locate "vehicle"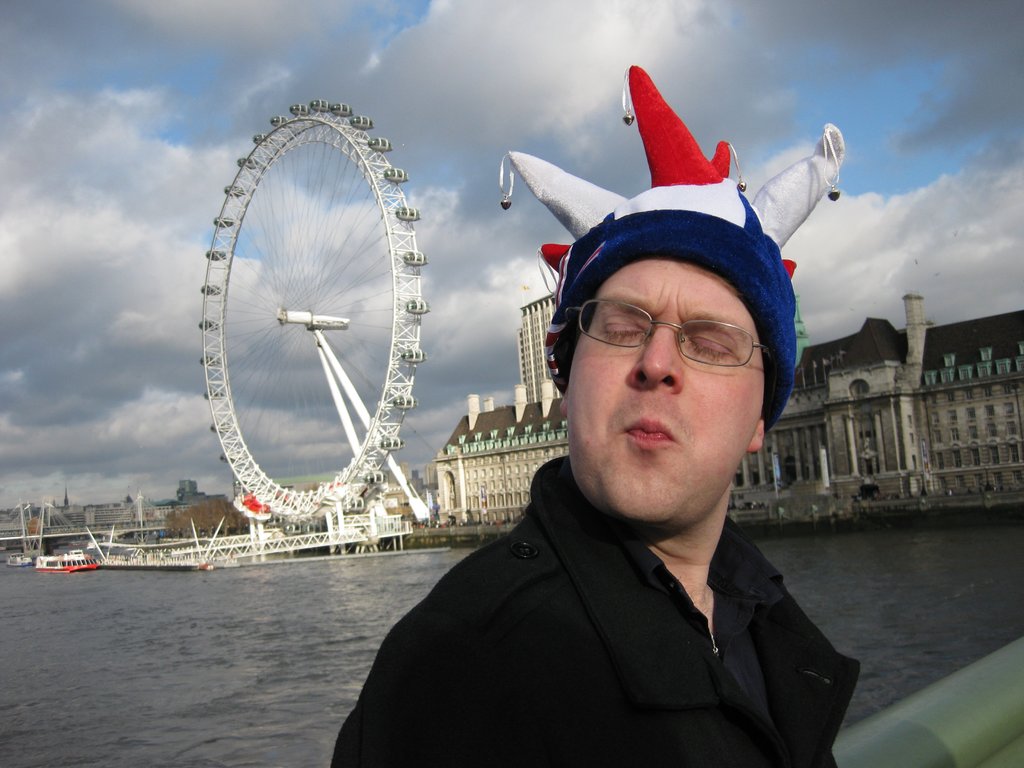
x1=35, y1=547, x2=91, y2=572
